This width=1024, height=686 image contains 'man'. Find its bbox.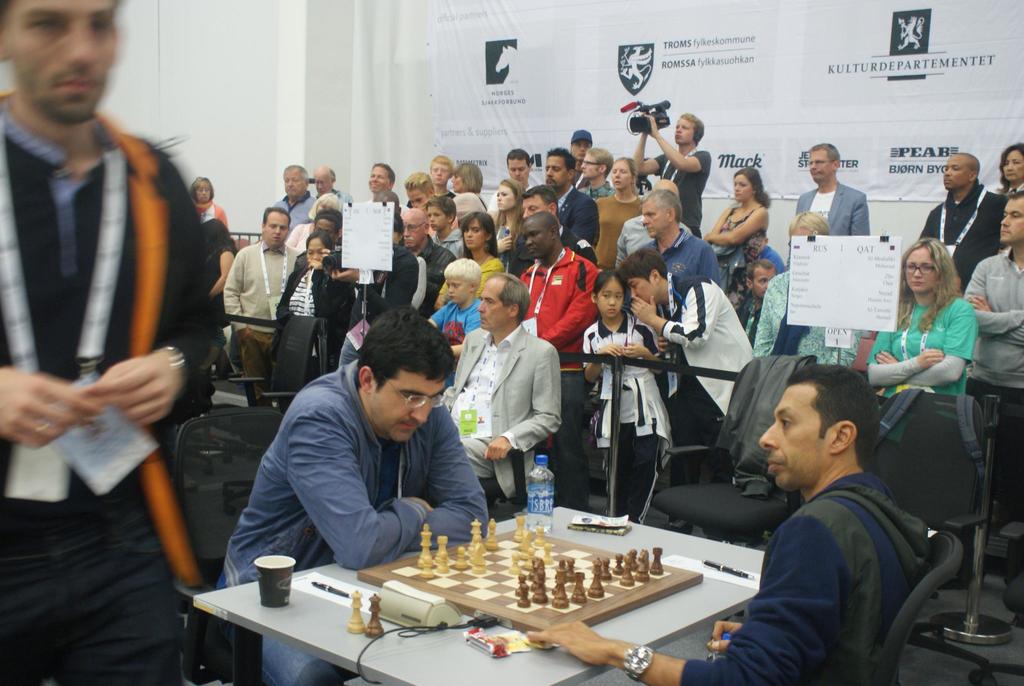
<region>220, 306, 489, 685</region>.
